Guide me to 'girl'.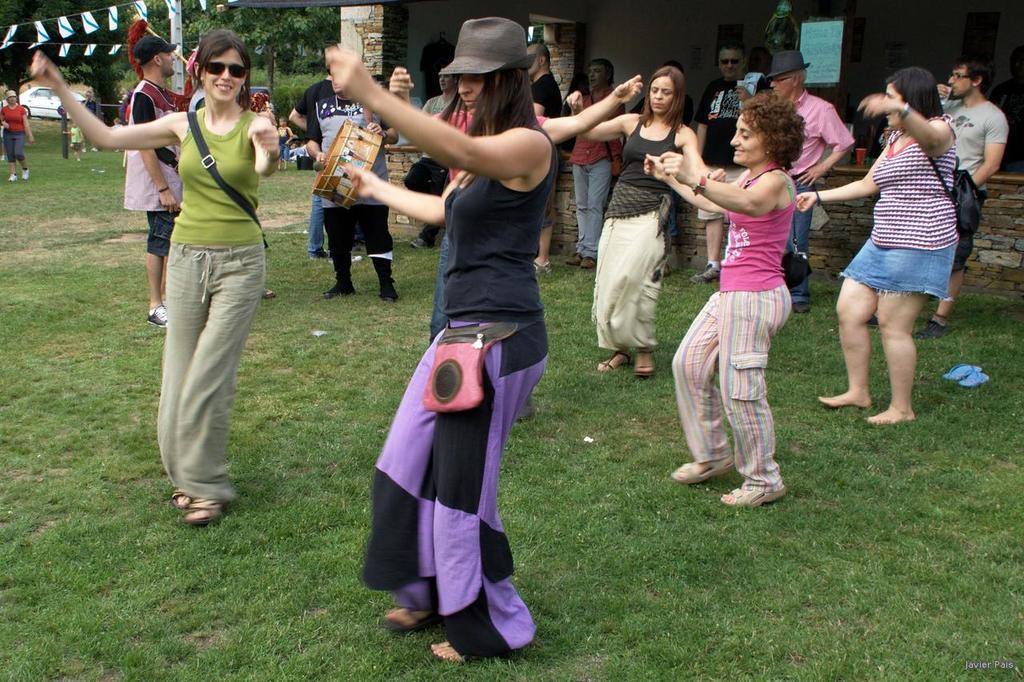
Guidance: left=326, top=18, right=560, bottom=659.
